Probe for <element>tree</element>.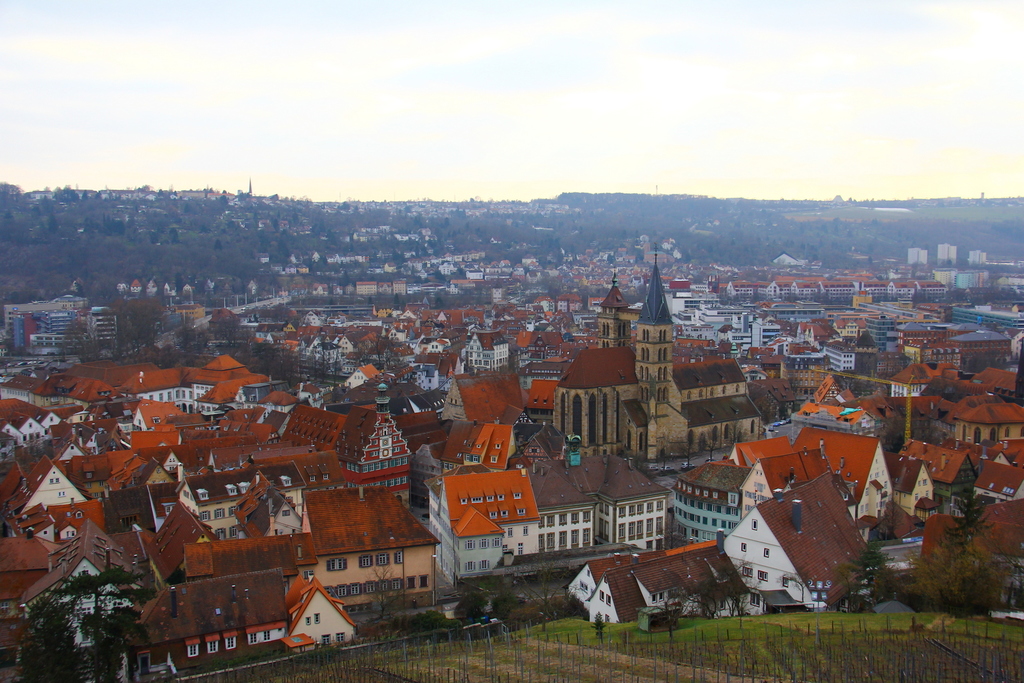
Probe result: BBox(755, 393, 771, 419).
